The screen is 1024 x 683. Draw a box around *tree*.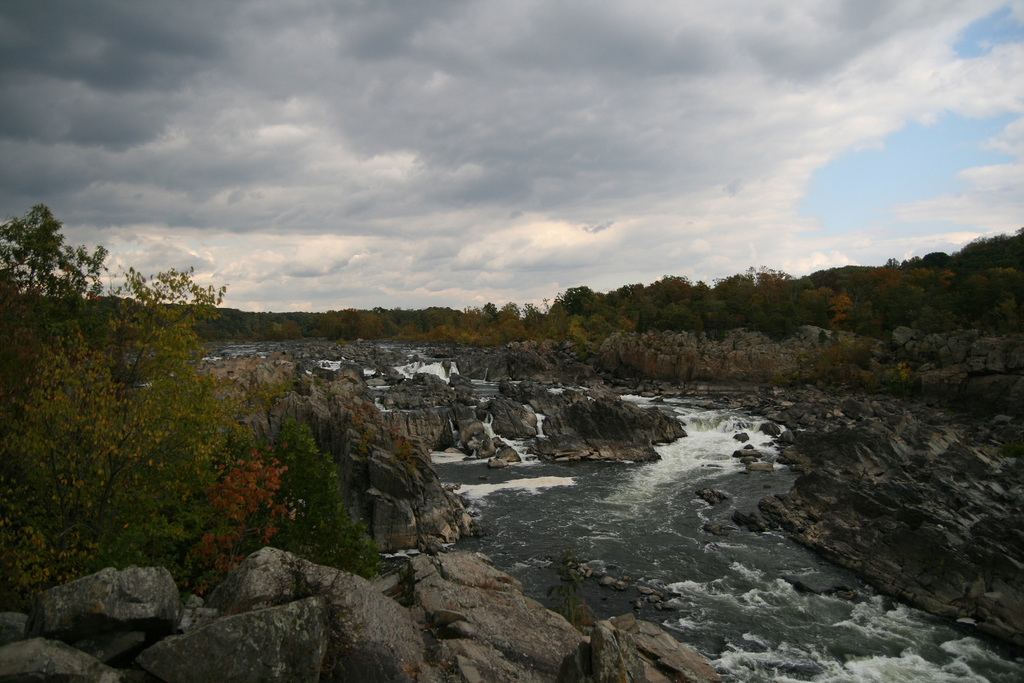
745 263 797 294.
